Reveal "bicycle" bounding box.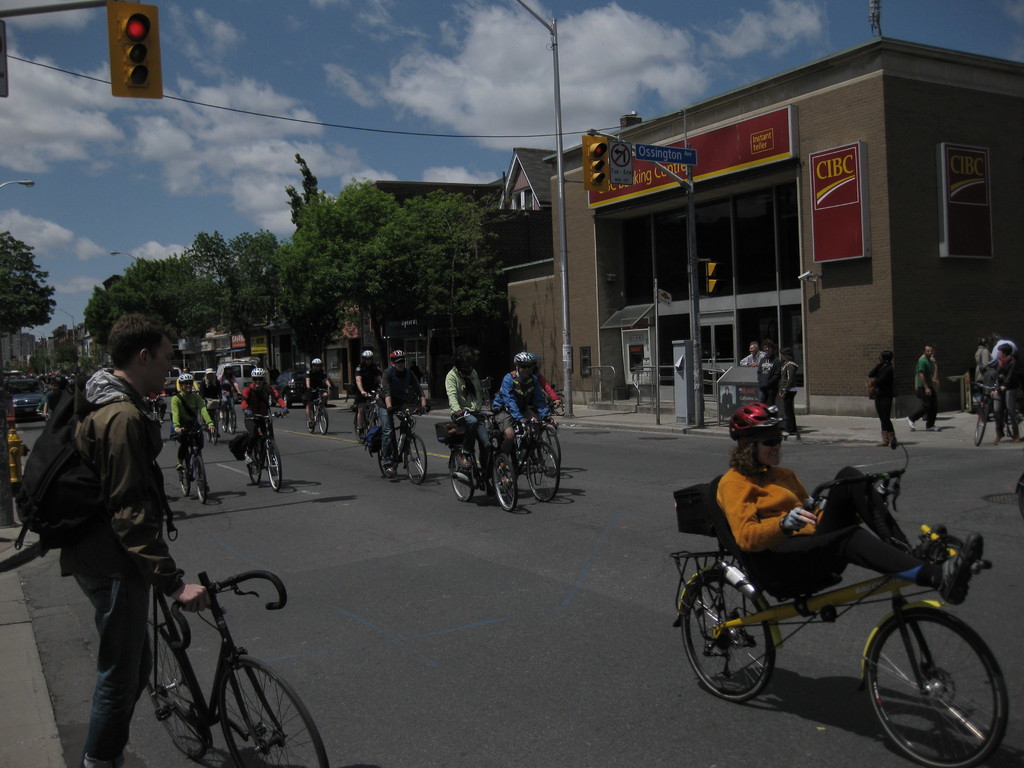
Revealed: (left=307, top=389, right=333, bottom=440).
